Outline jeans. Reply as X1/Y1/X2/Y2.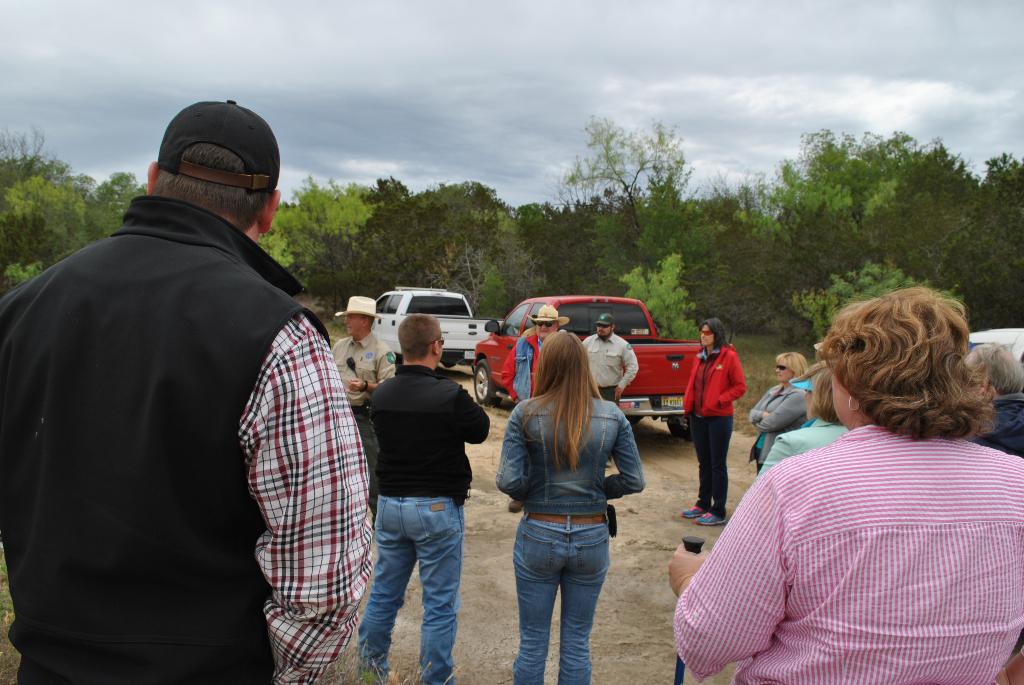
486/404/649/515.
